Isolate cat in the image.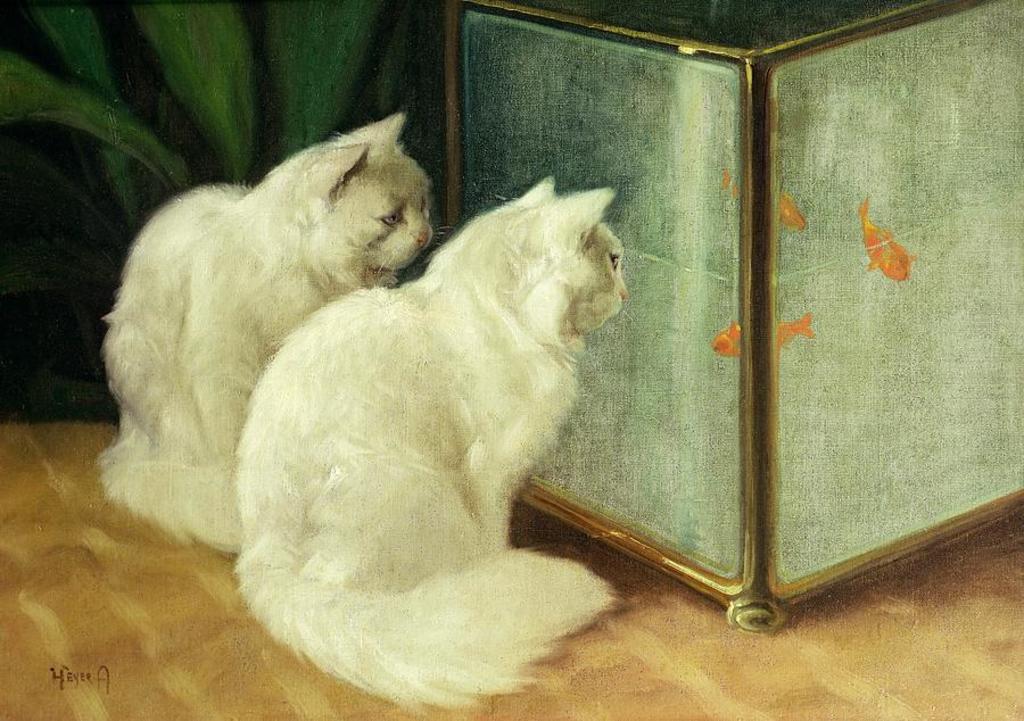
Isolated region: <box>92,107,455,557</box>.
